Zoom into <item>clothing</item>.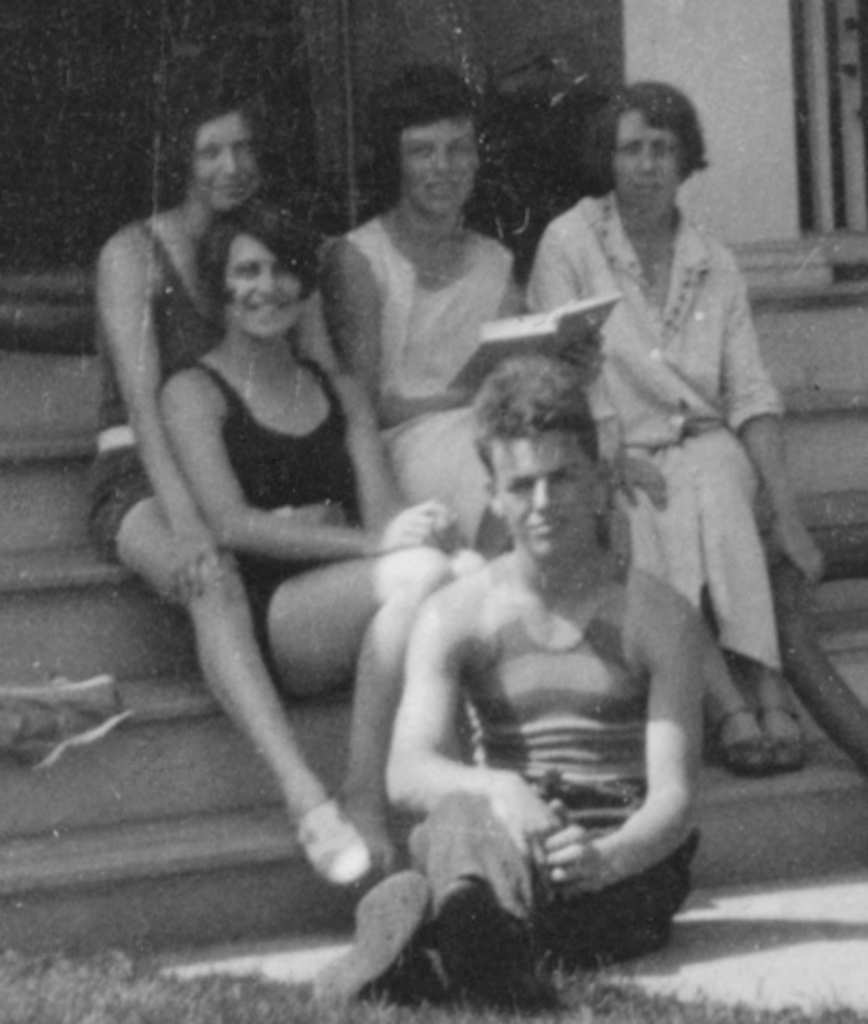
Zoom target: bbox=(97, 211, 244, 573).
